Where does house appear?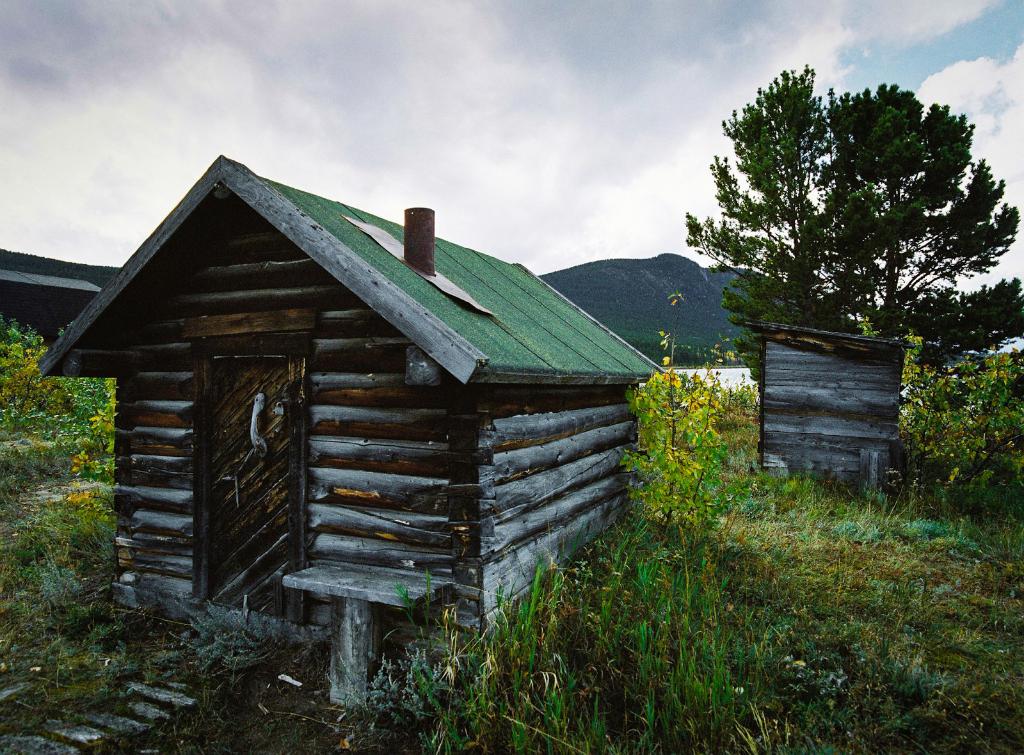
Appears at x1=746 y1=319 x2=918 y2=499.
